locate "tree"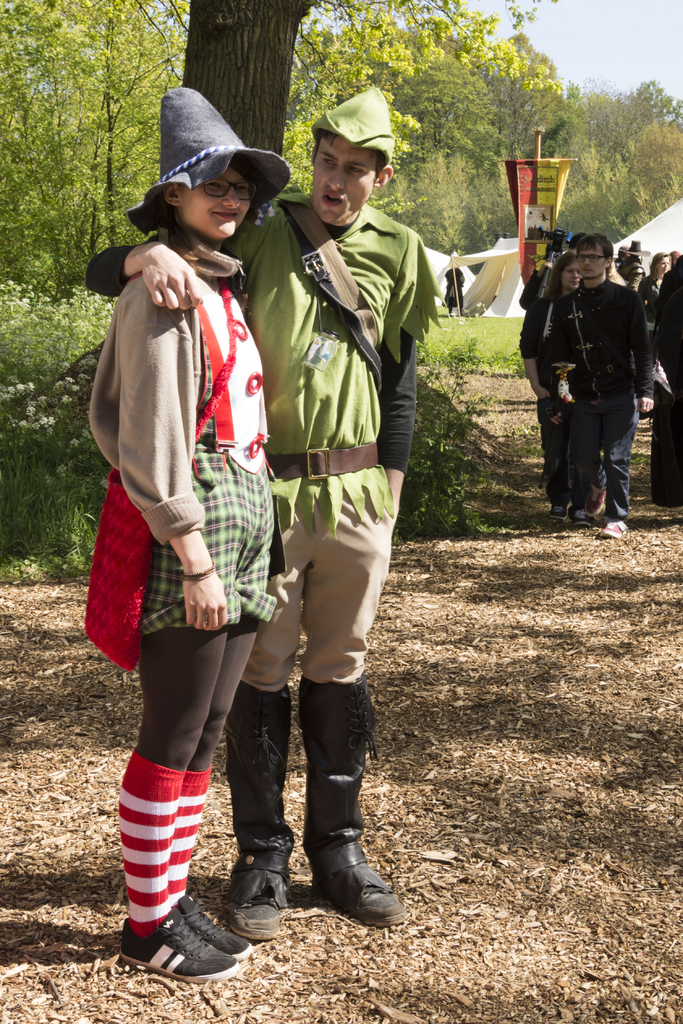
<bbox>184, 0, 327, 151</bbox>
